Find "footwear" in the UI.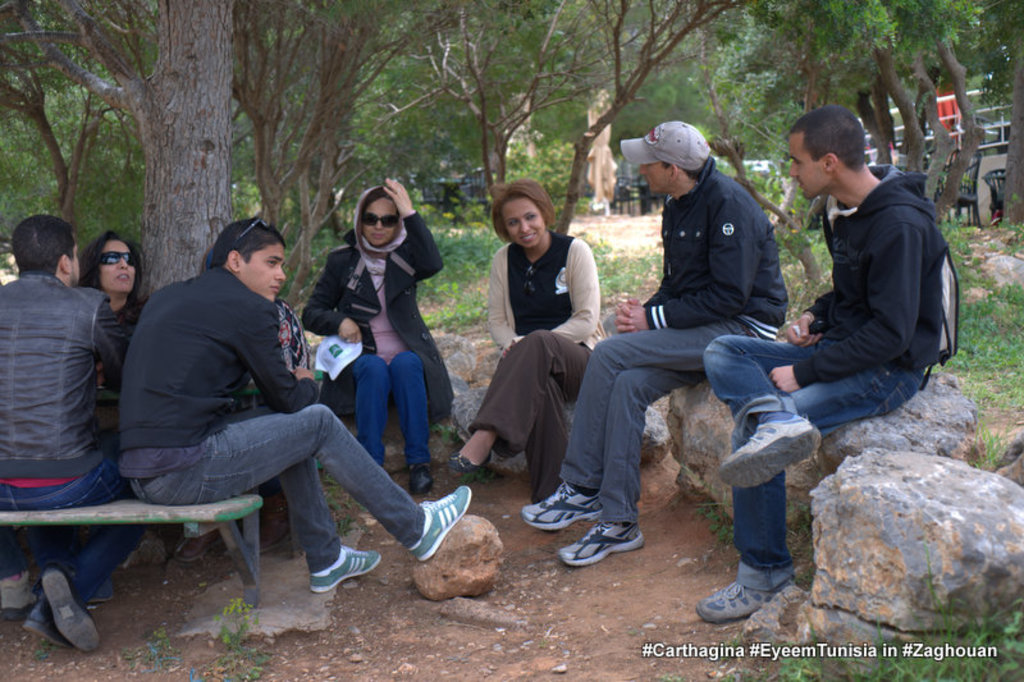
UI element at rect(257, 503, 289, 548).
